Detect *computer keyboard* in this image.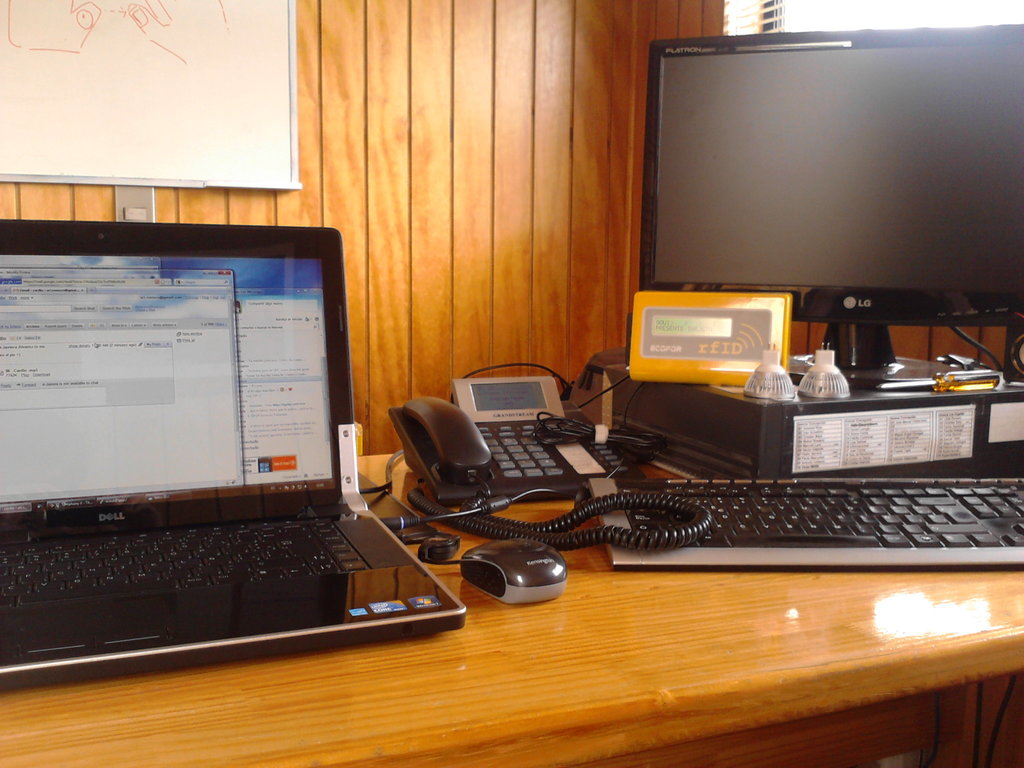
Detection: 0,516,371,614.
